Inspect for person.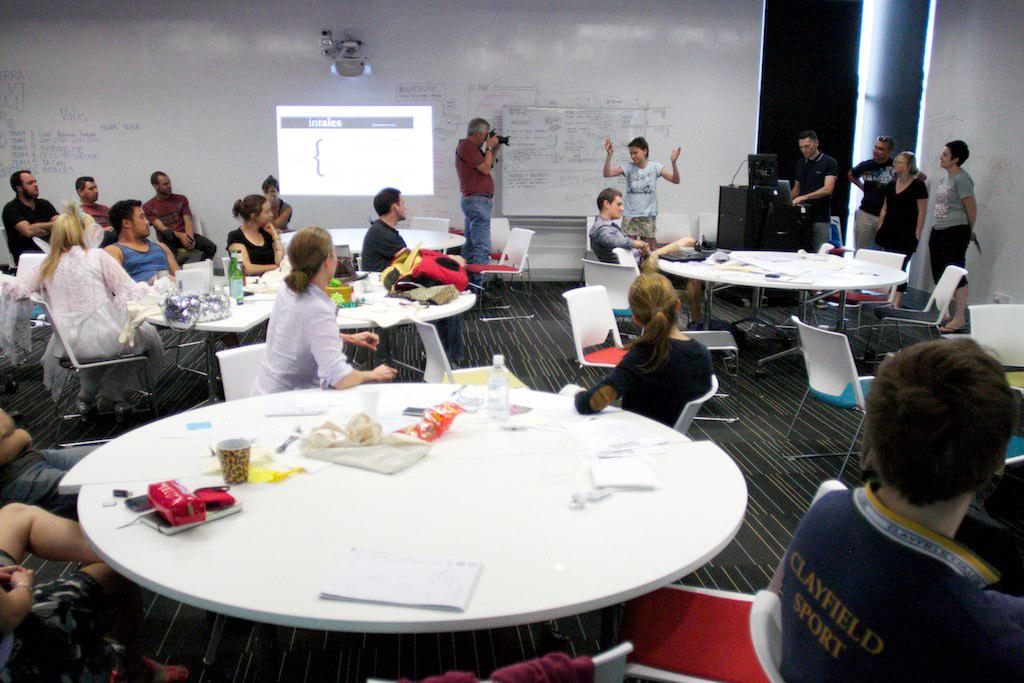
Inspection: l=578, t=270, r=720, b=438.
